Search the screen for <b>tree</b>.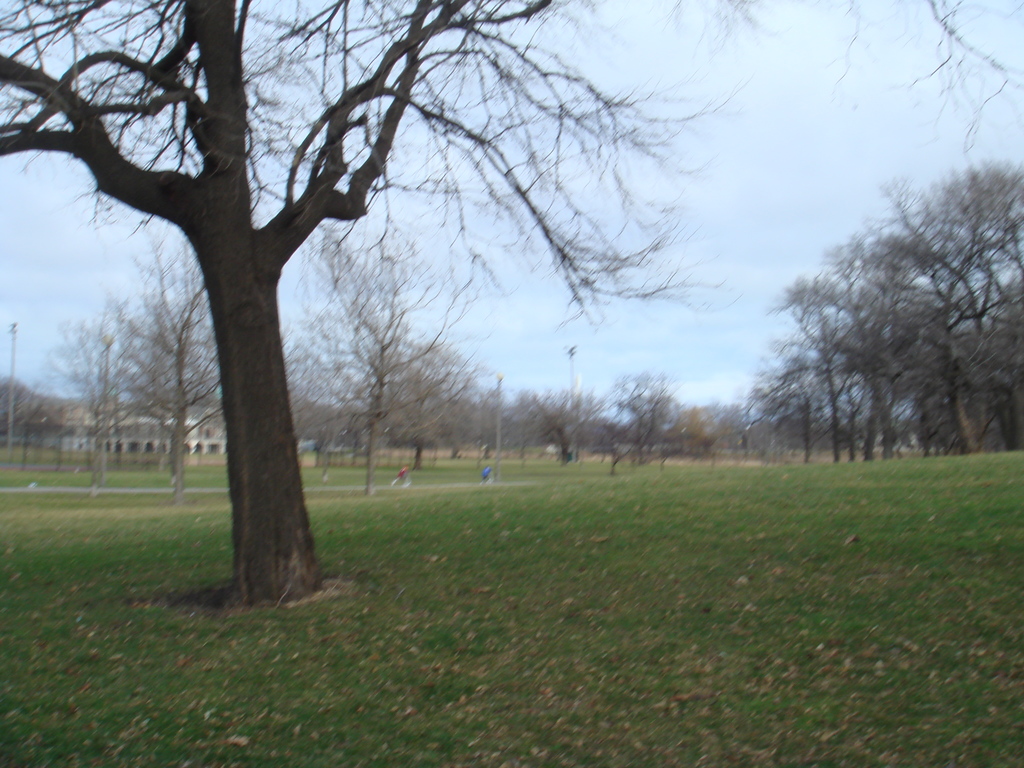
Found at bbox(604, 362, 673, 476).
